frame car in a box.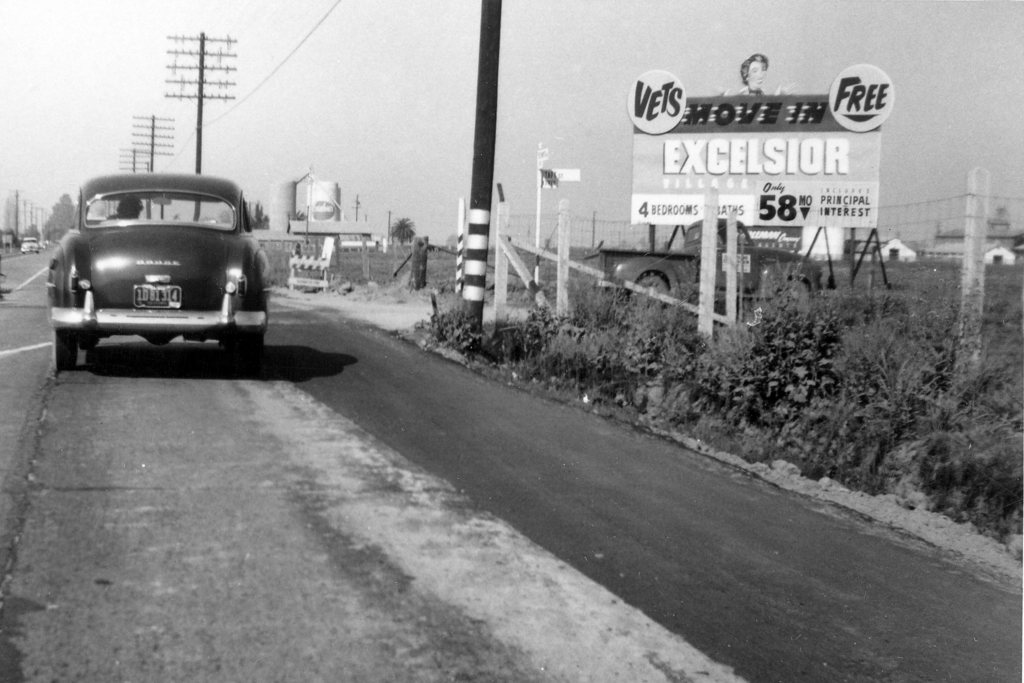
(47, 169, 268, 375).
